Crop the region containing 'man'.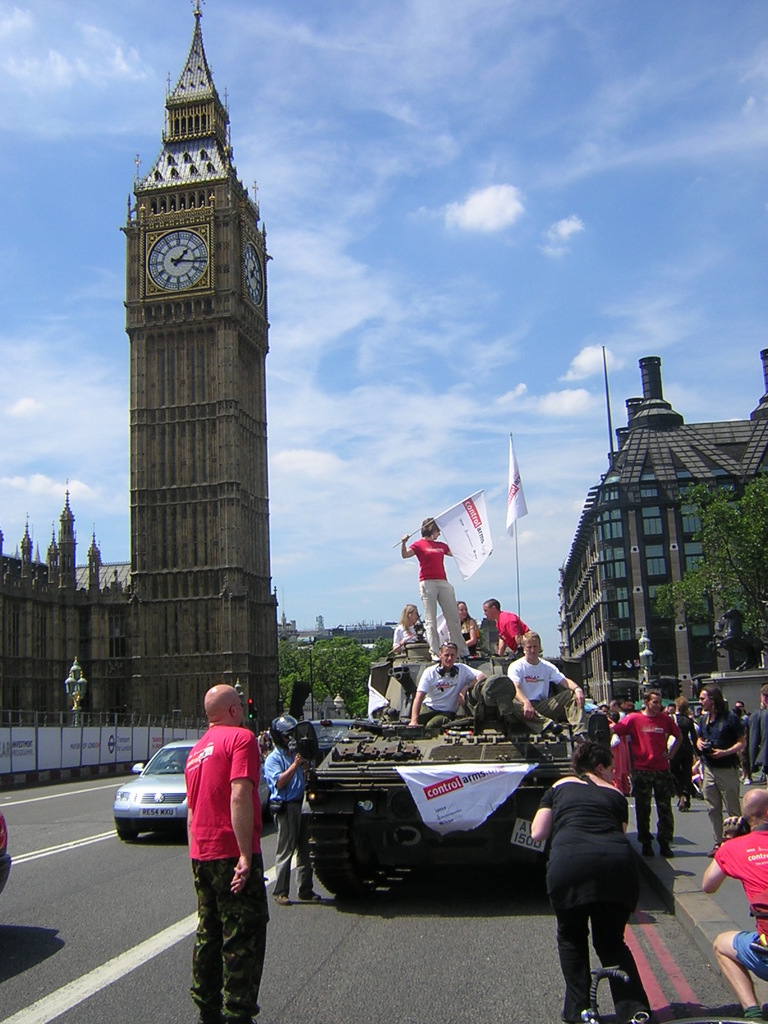
Crop region: [left=166, top=689, right=282, bottom=1002].
